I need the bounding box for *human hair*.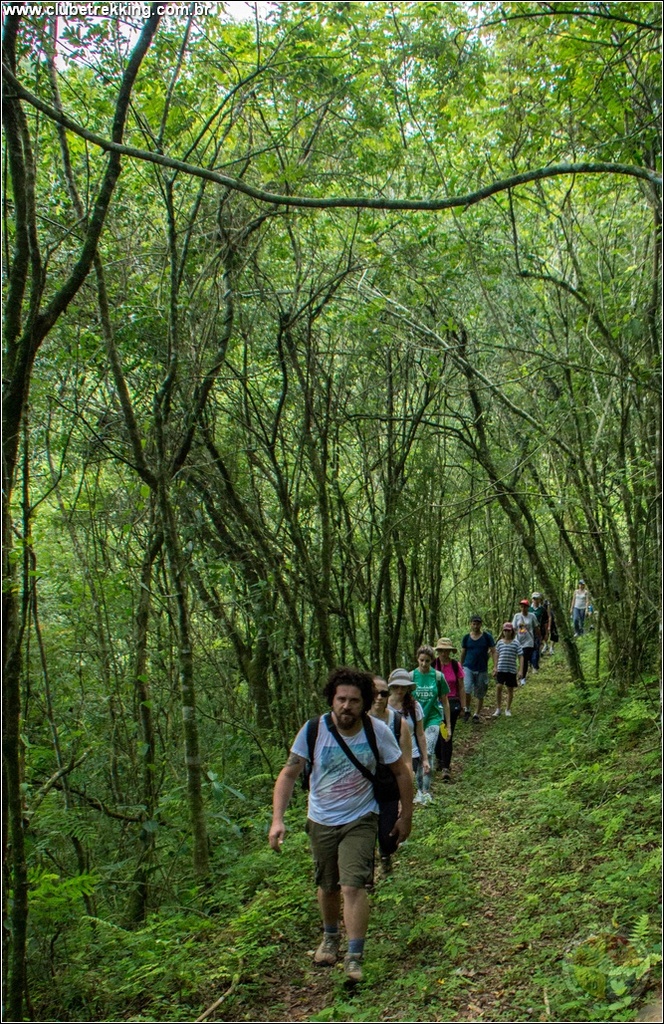
Here it is: left=371, top=676, right=390, bottom=706.
